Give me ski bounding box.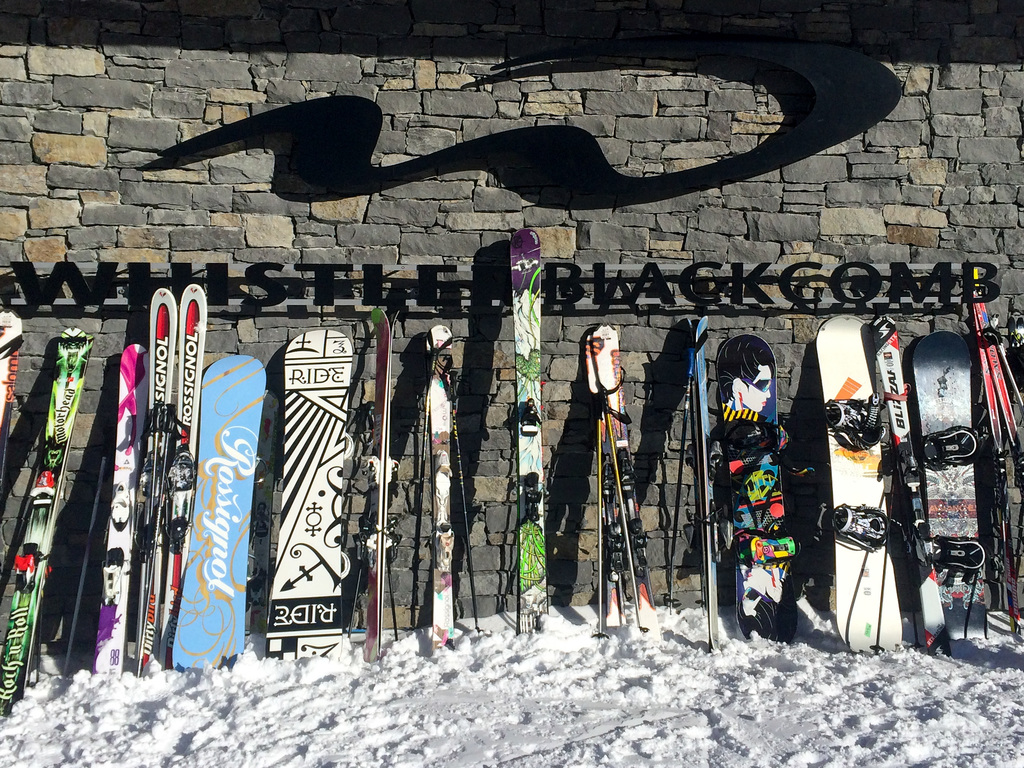
[719,331,809,659].
